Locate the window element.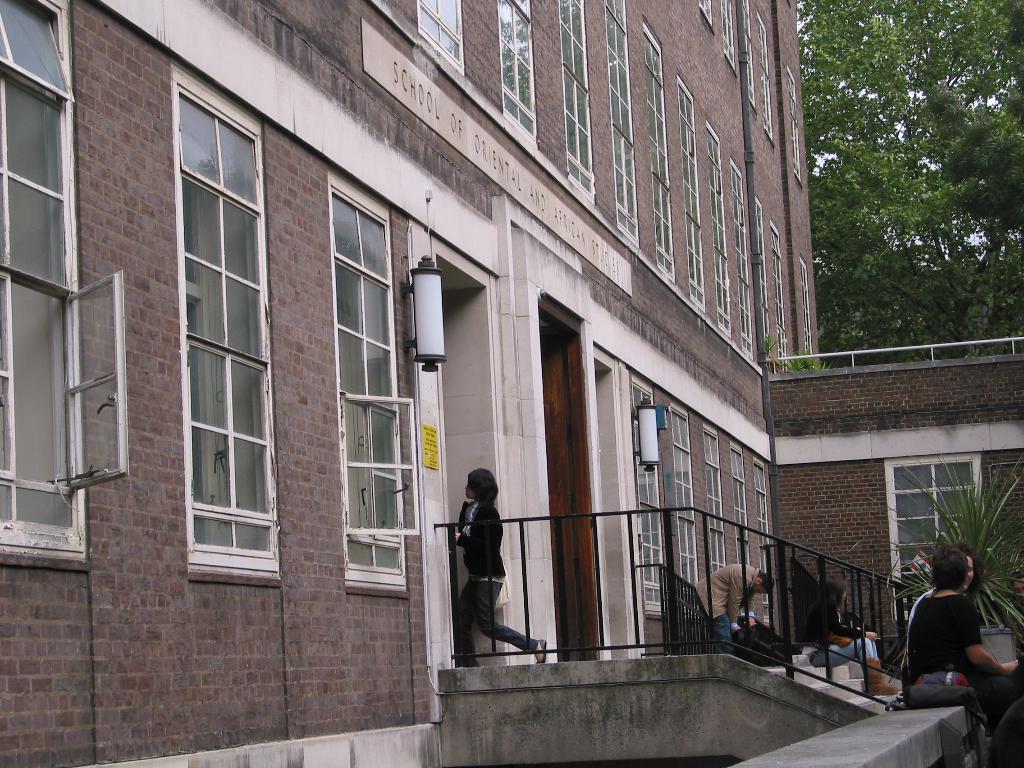
Element bbox: bbox=[707, 121, 730, 335].
